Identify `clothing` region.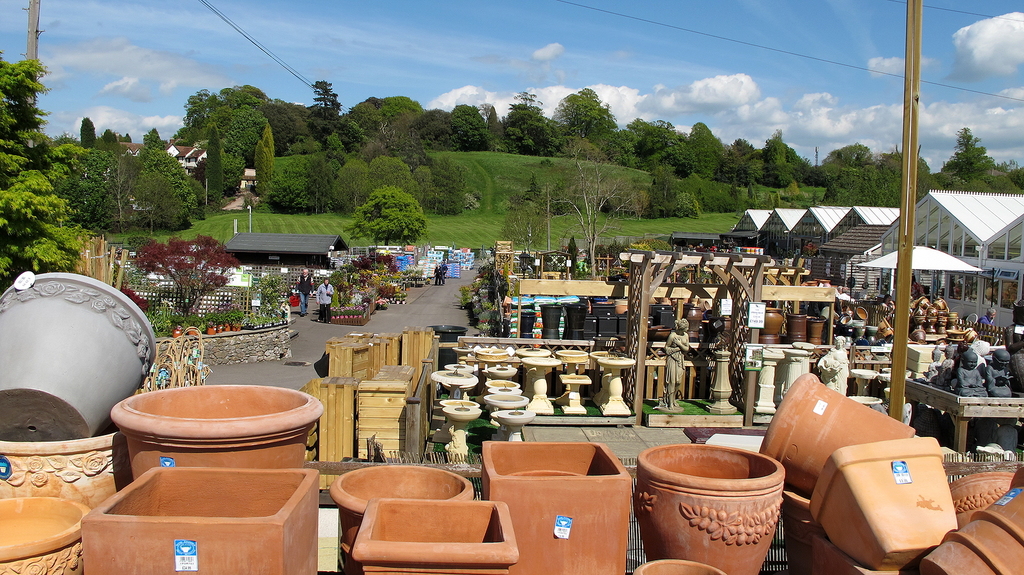
Region: 986,362,1013,394.
